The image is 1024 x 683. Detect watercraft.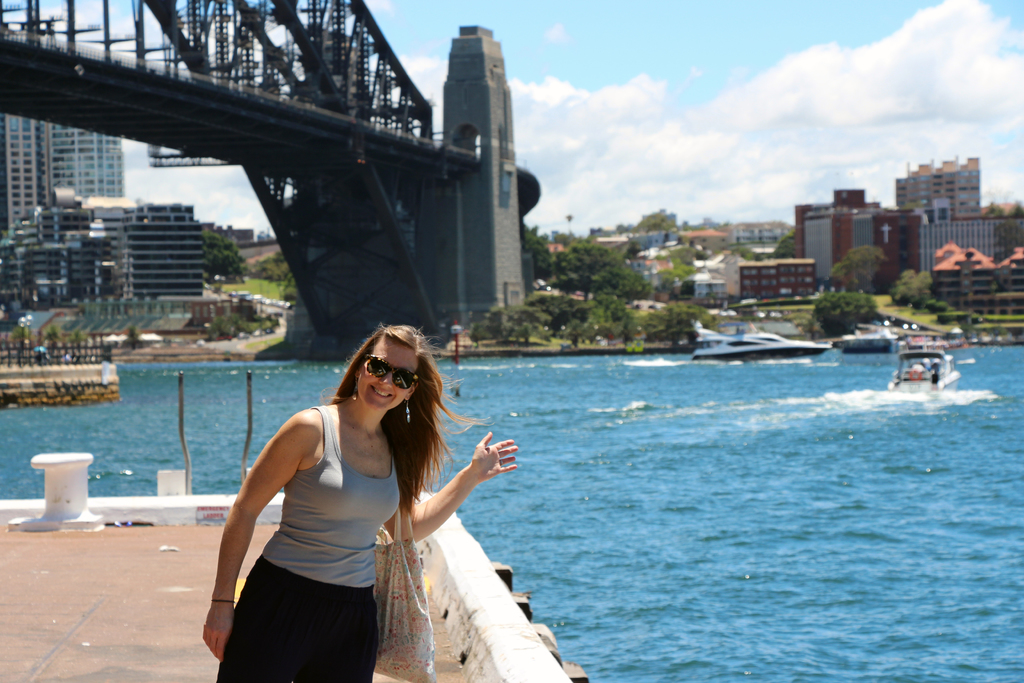
Detection: box=[891, 332, 961, 391].
